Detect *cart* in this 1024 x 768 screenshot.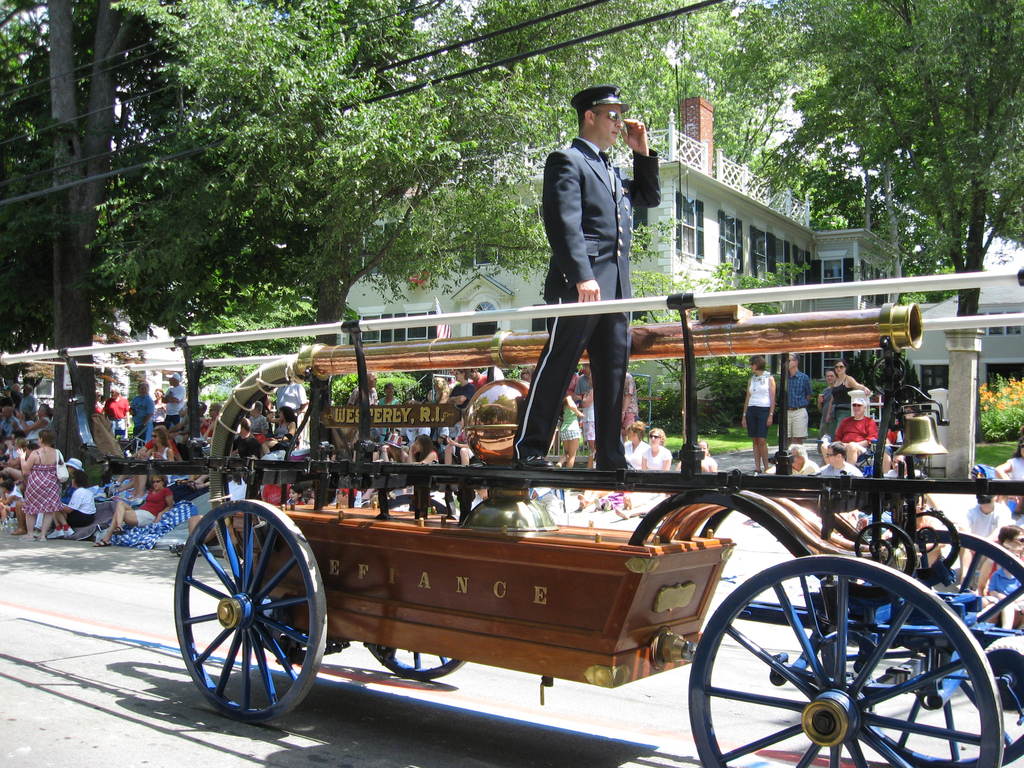
Detection: l=0, t=266, r=1023, b=767.
